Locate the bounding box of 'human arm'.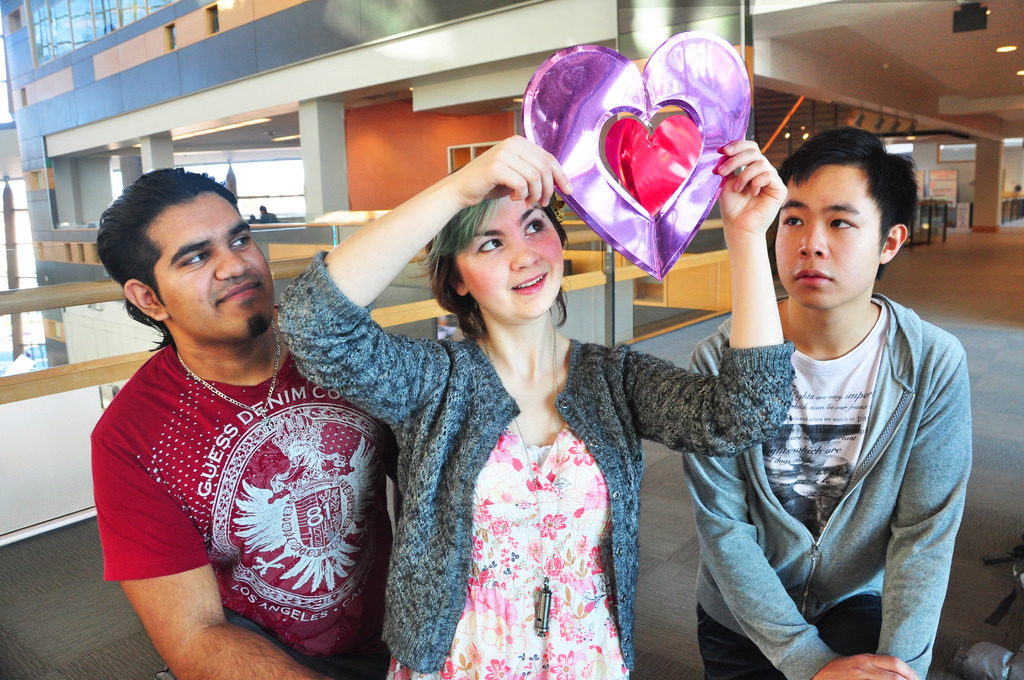
Bounding box: 872:325:978:679.
